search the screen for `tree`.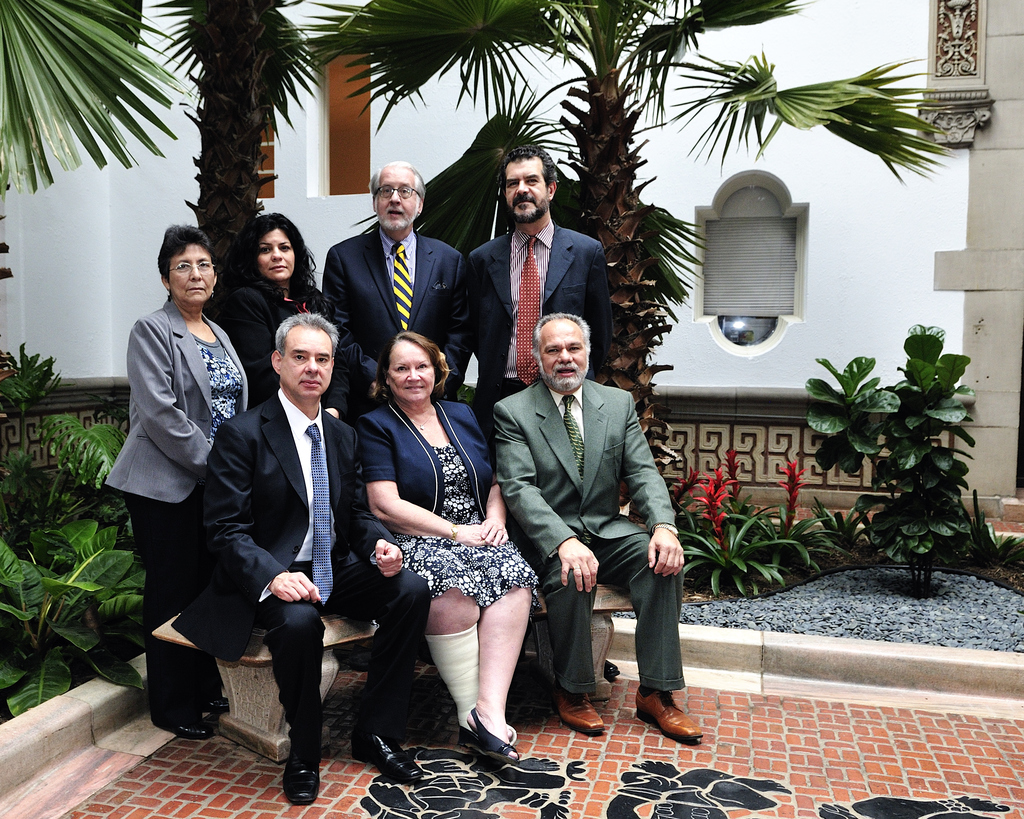
Found at box(275, 0, 948, 523).
